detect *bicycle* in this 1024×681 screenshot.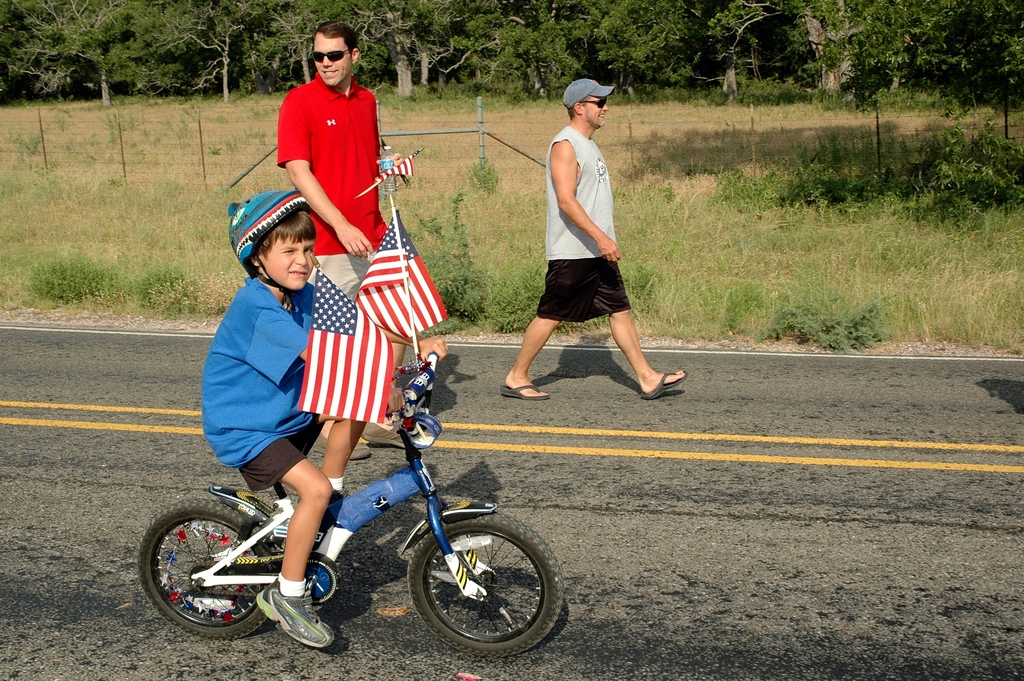
Detection: locate(127, 340, 569, 662).
